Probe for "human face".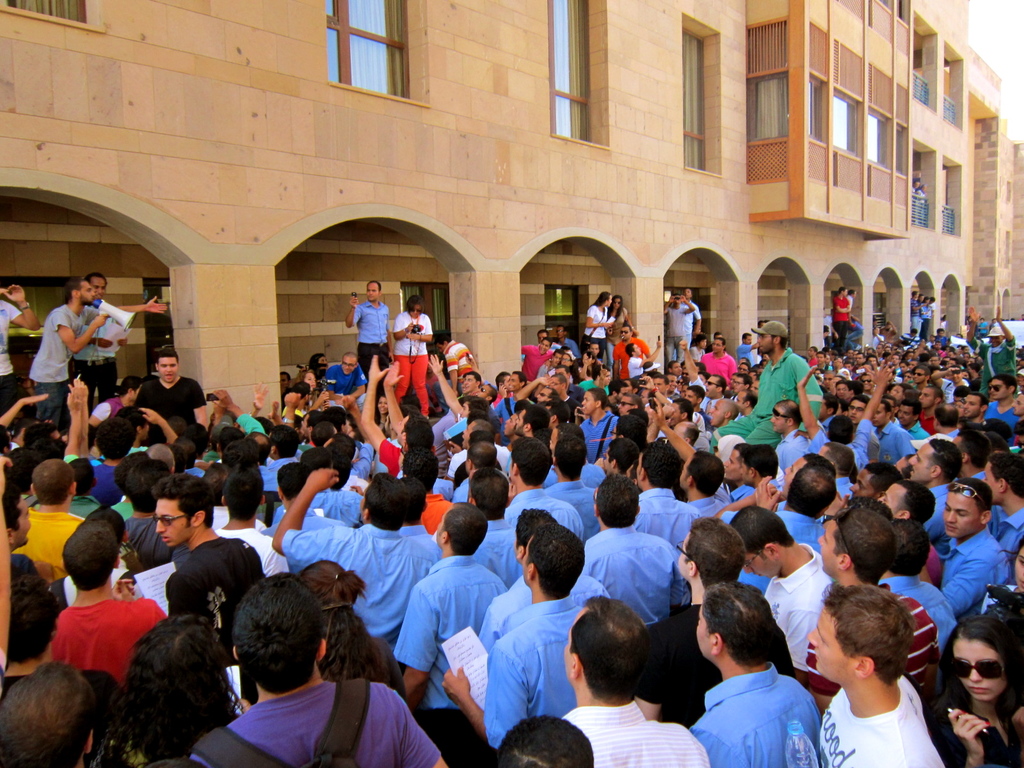
Probe result: (953,637,1006,705).
